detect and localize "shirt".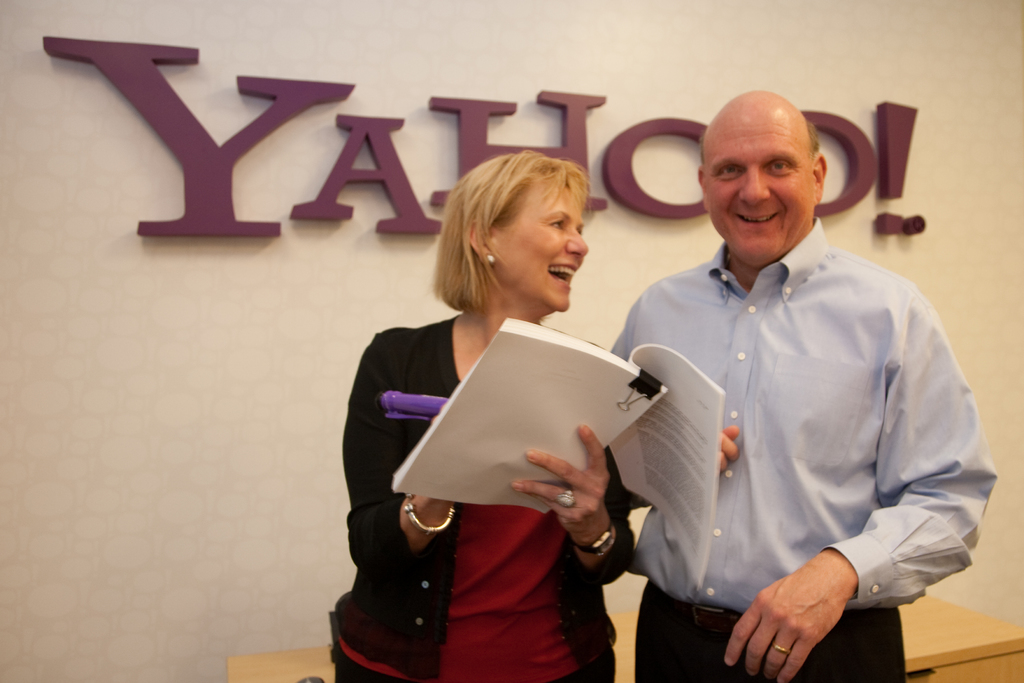
Localized at (610, 214, 995, 607).
